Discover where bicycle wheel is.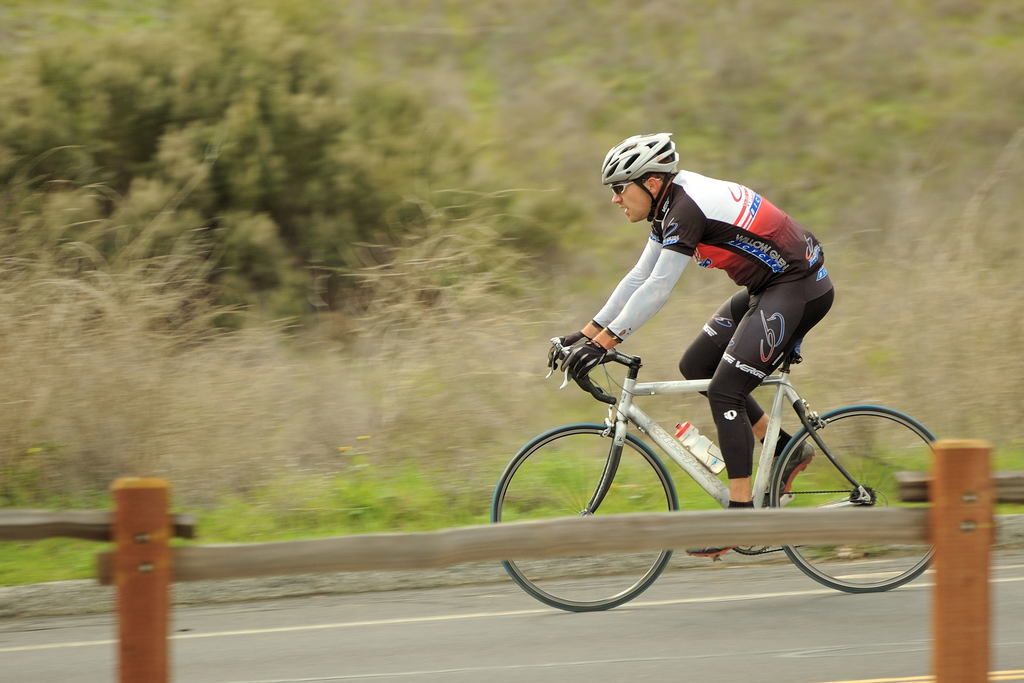
Discovered at rect(753, 395, 919, 549).
